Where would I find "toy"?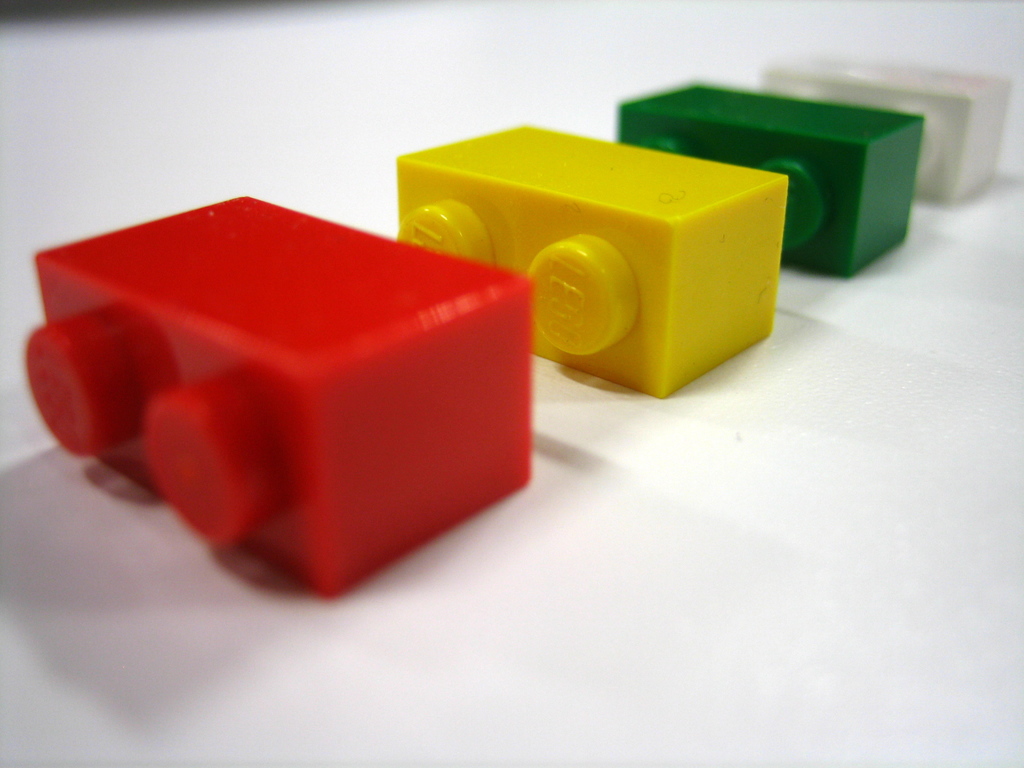
At BBox(616, 81, 921, 284).
